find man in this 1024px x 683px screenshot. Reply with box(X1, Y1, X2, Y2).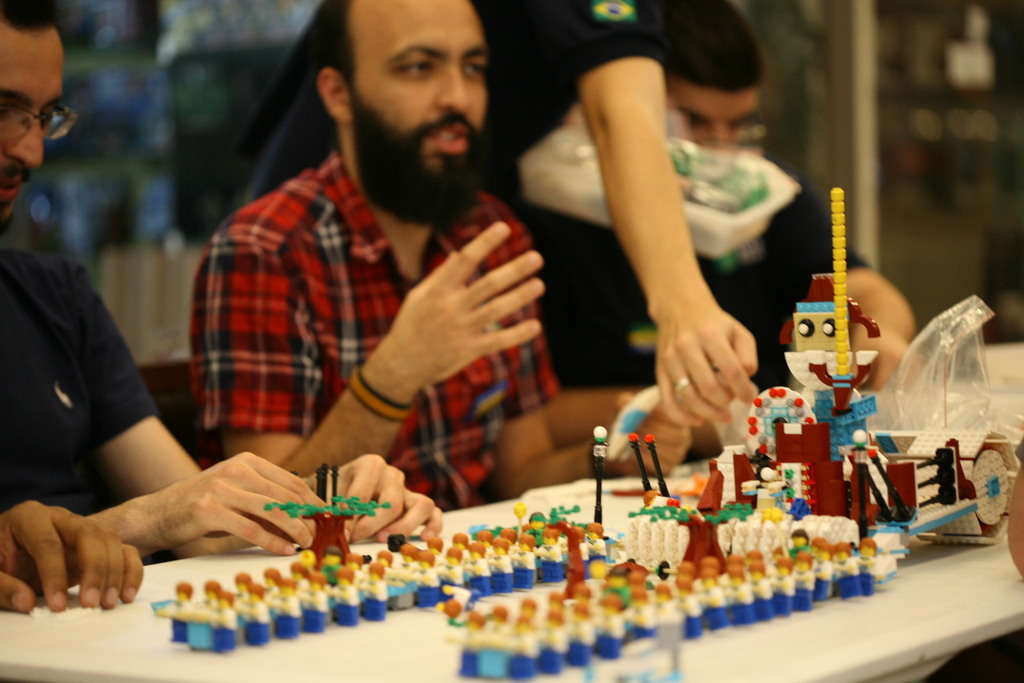
box(1, 0, 451, 564).
